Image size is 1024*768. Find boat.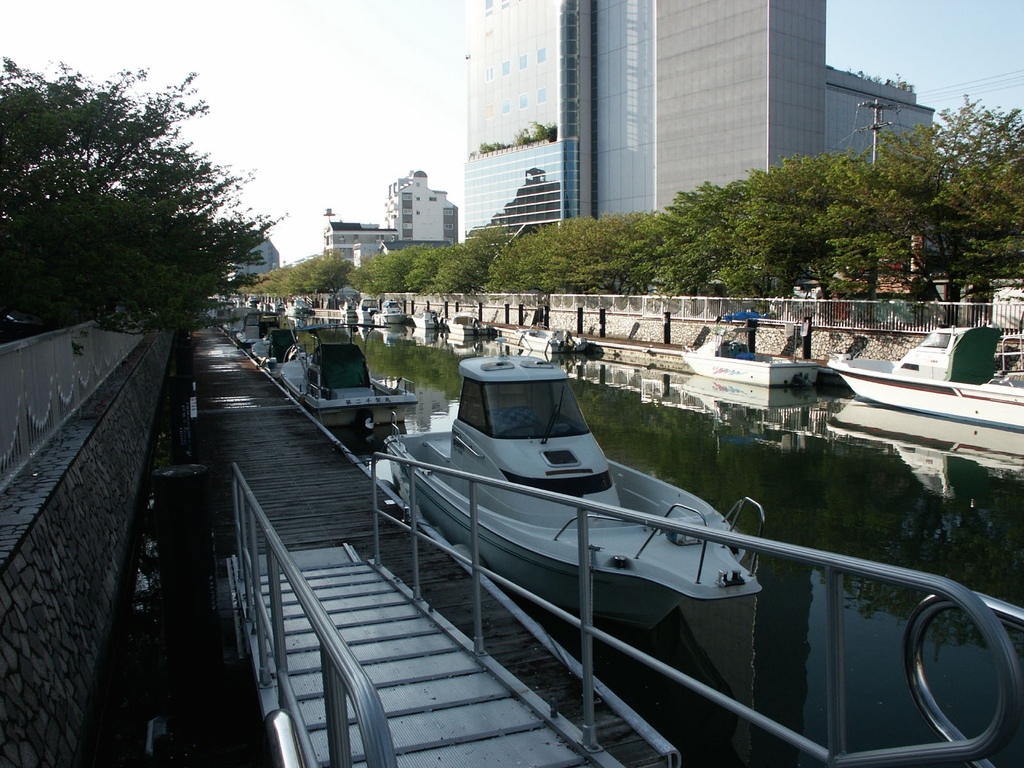
box=[684, 305, 820, 387].
